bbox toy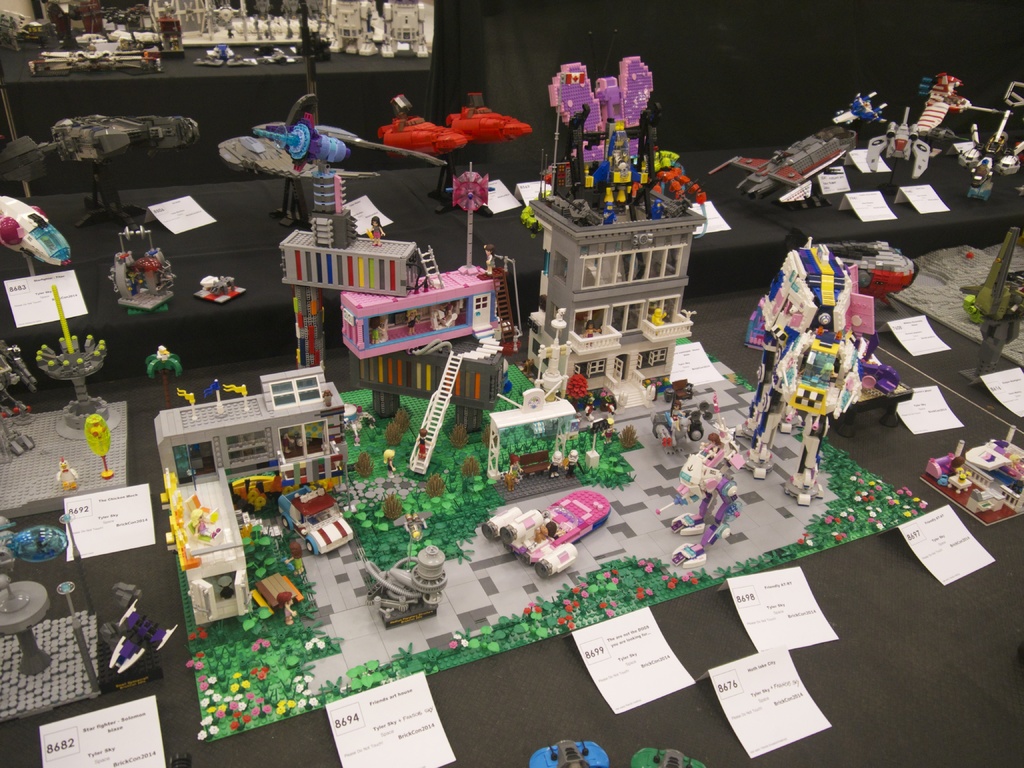
BBox(378, 95, 469, 159)
